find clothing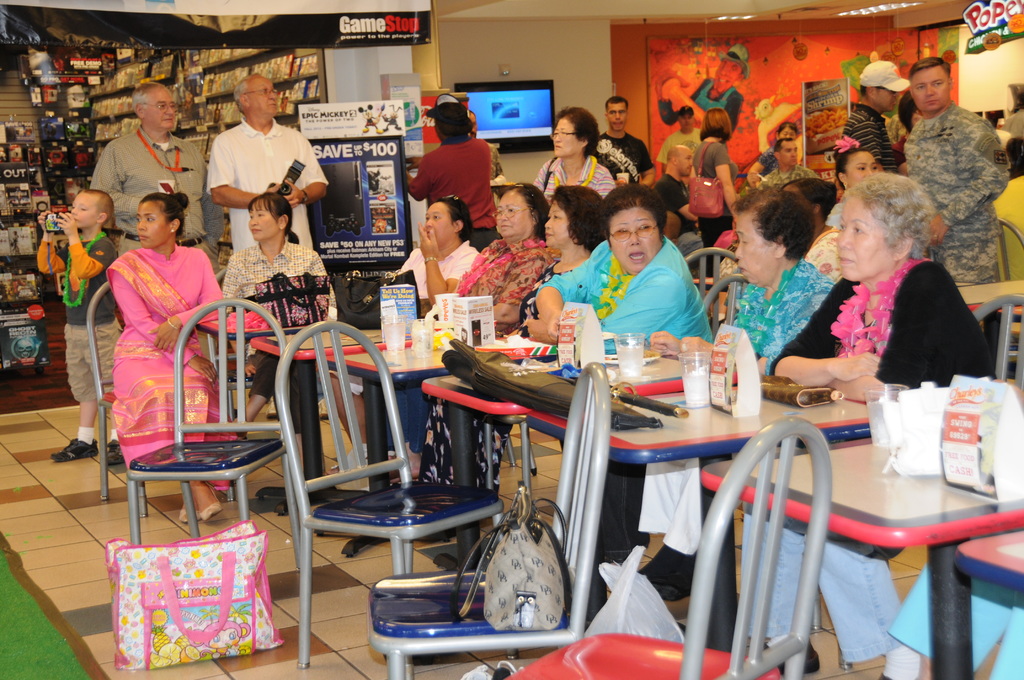
217:236:342:403
